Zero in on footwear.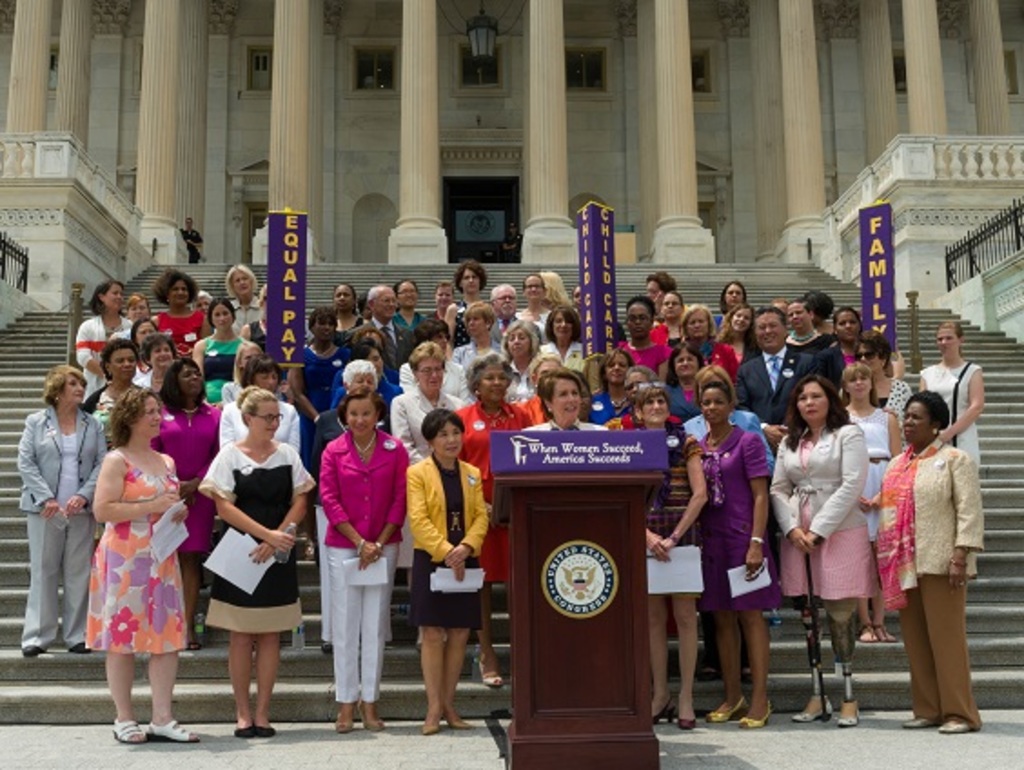
Zeroed in: rect(790, 692, 839, 725).
